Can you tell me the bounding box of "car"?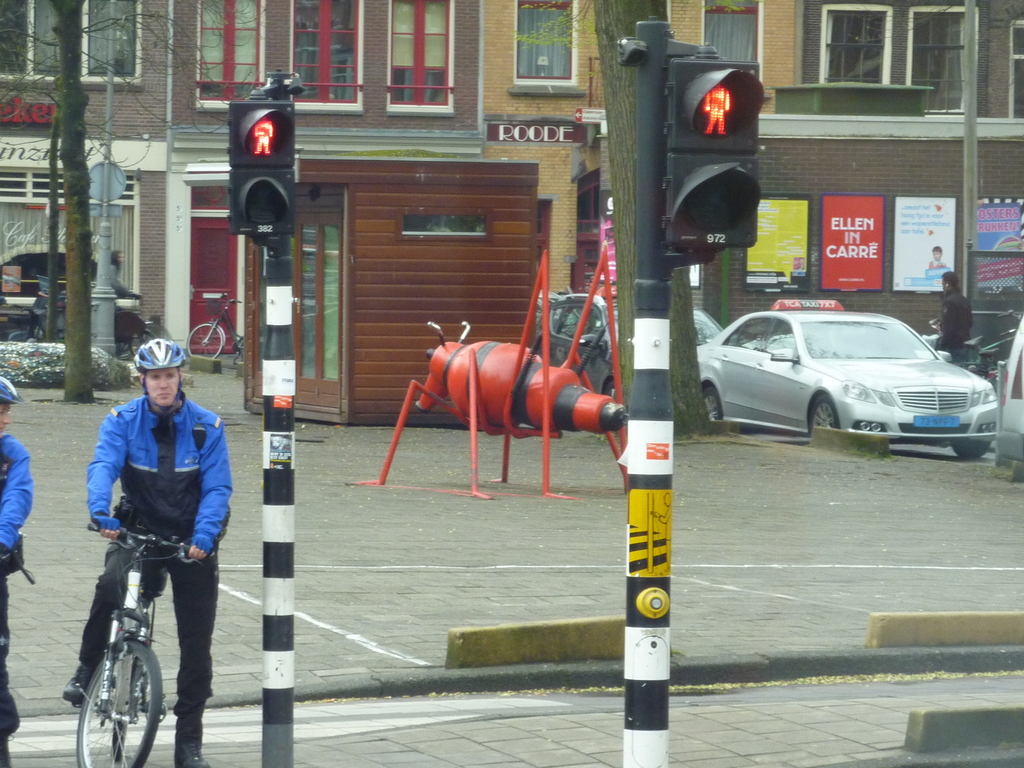
<region>694, 309, 998, 463</region>.
